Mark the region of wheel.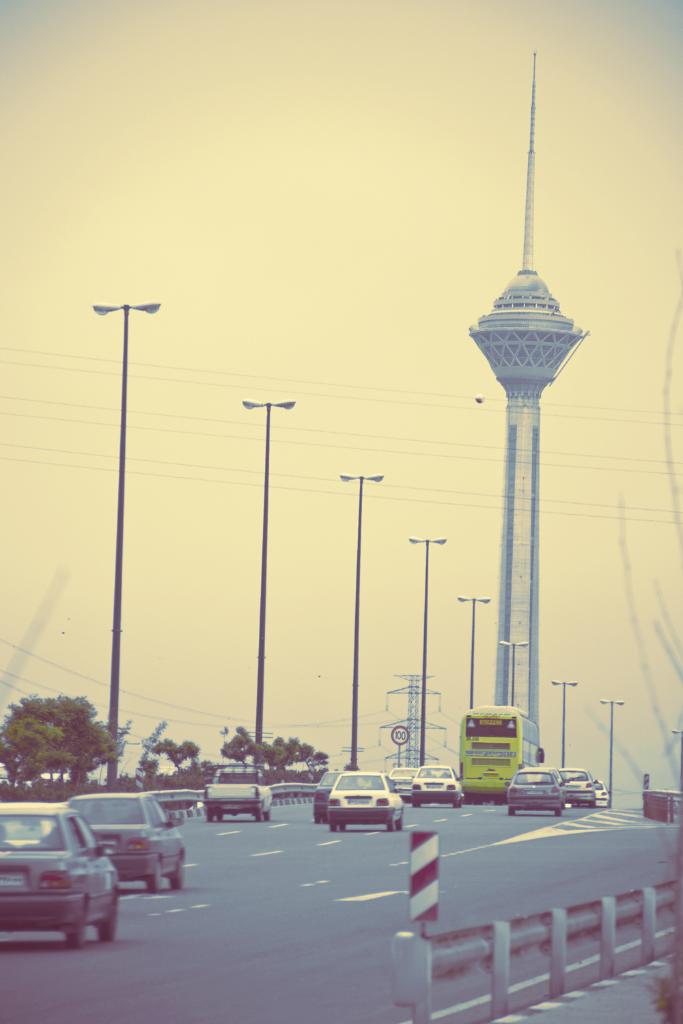
Region: [206, 810, 222, 829].
